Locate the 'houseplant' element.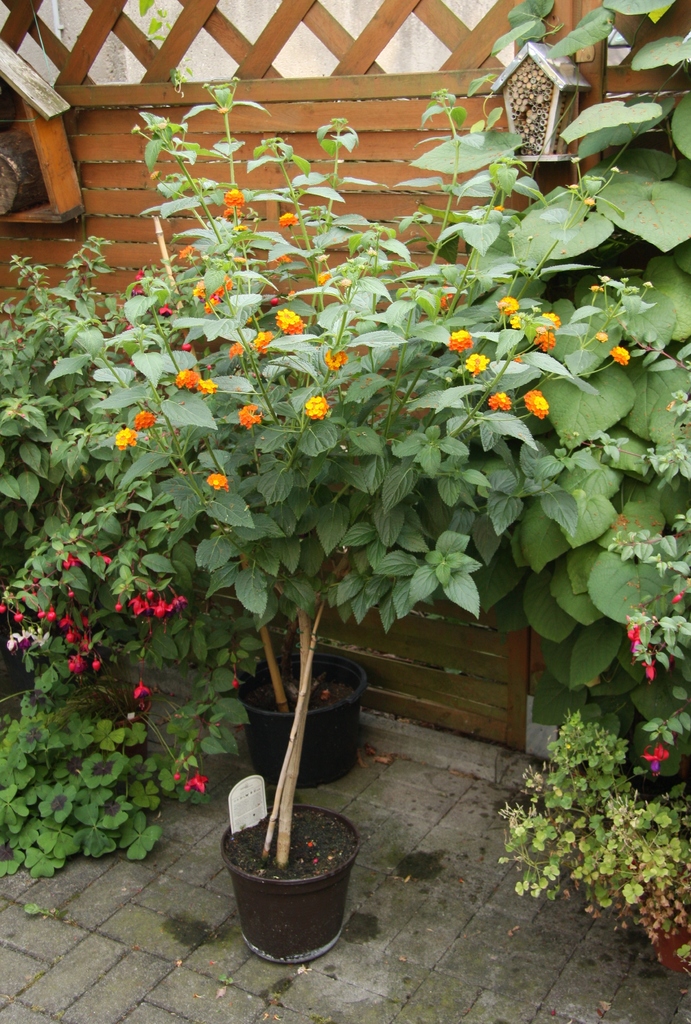
Element bbox: 119/70/525/790.
